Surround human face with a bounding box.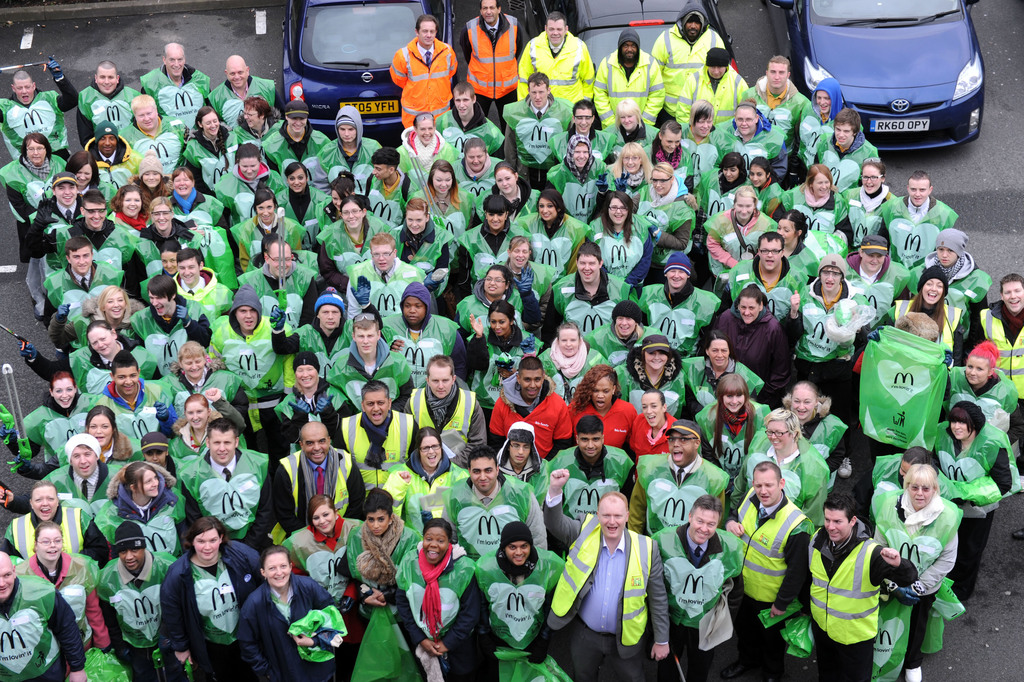
region(534, 195, 565, 219).
